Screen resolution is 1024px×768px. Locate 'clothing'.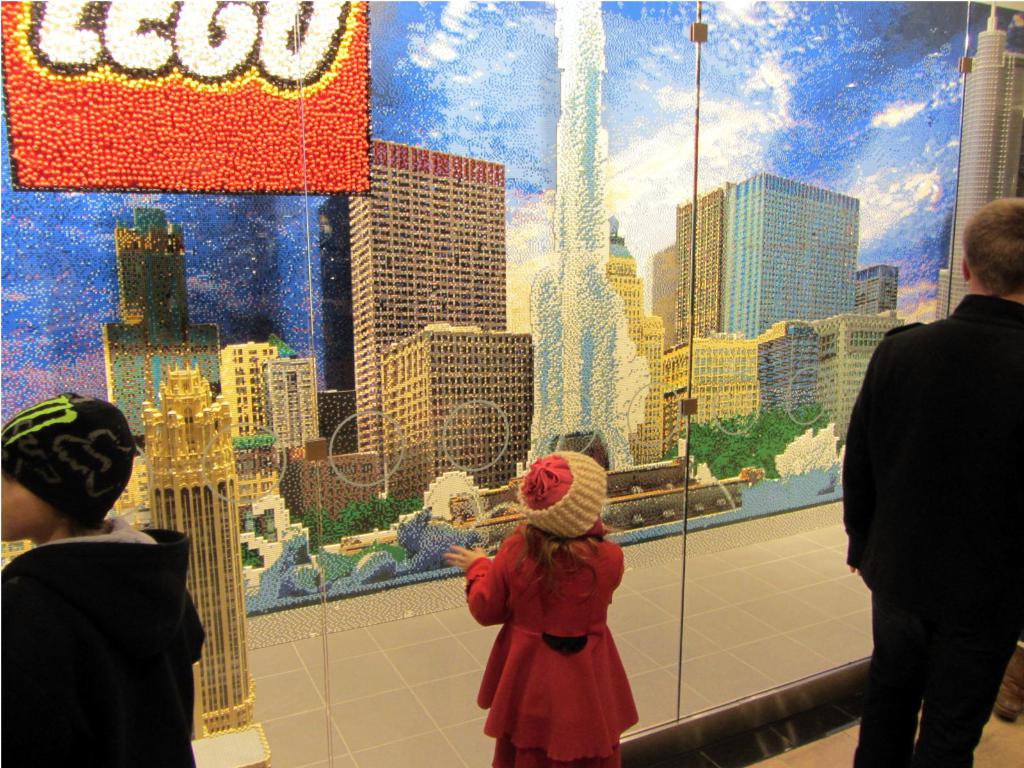
rect(843, 287, 1023, 767).
